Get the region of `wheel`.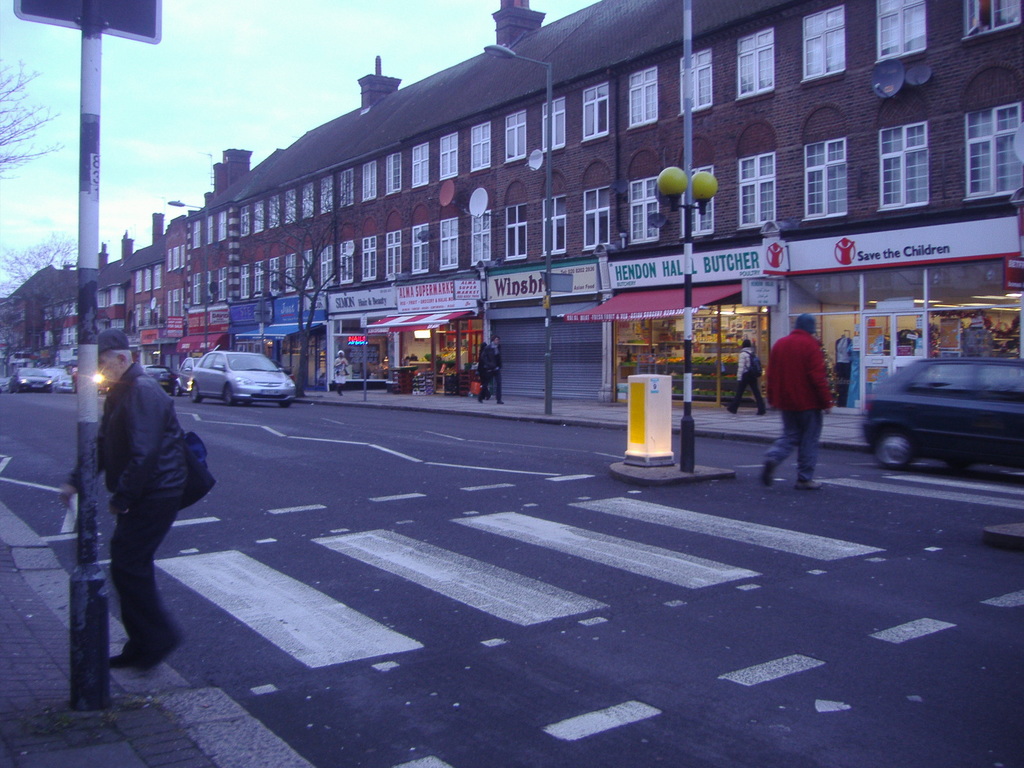
detection(173, 381, 181, 397).
